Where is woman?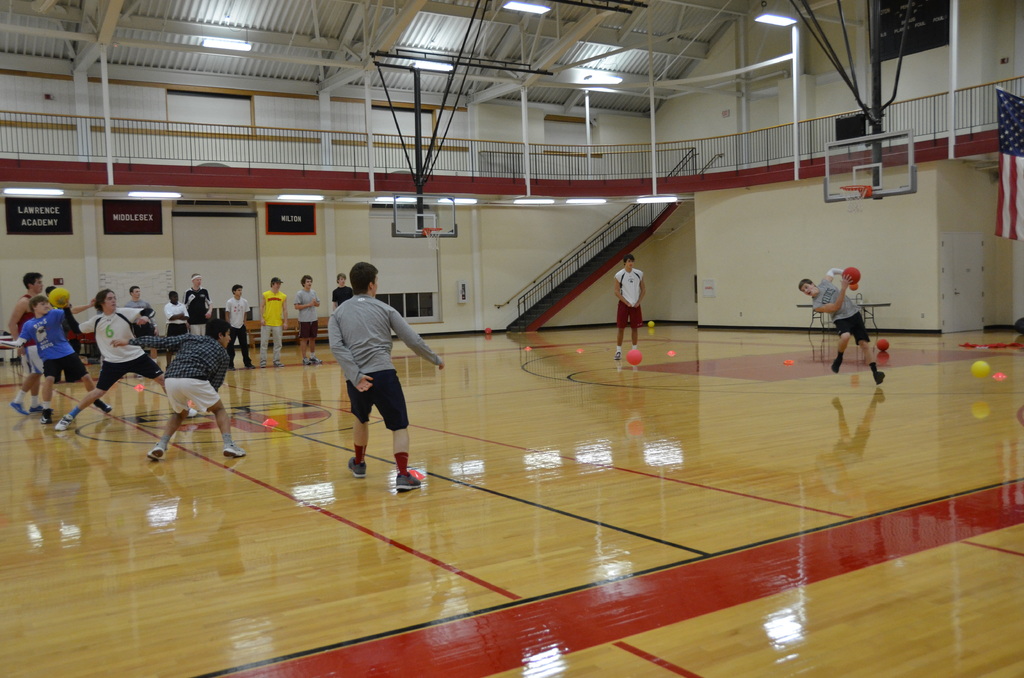
54,289,164,433.
